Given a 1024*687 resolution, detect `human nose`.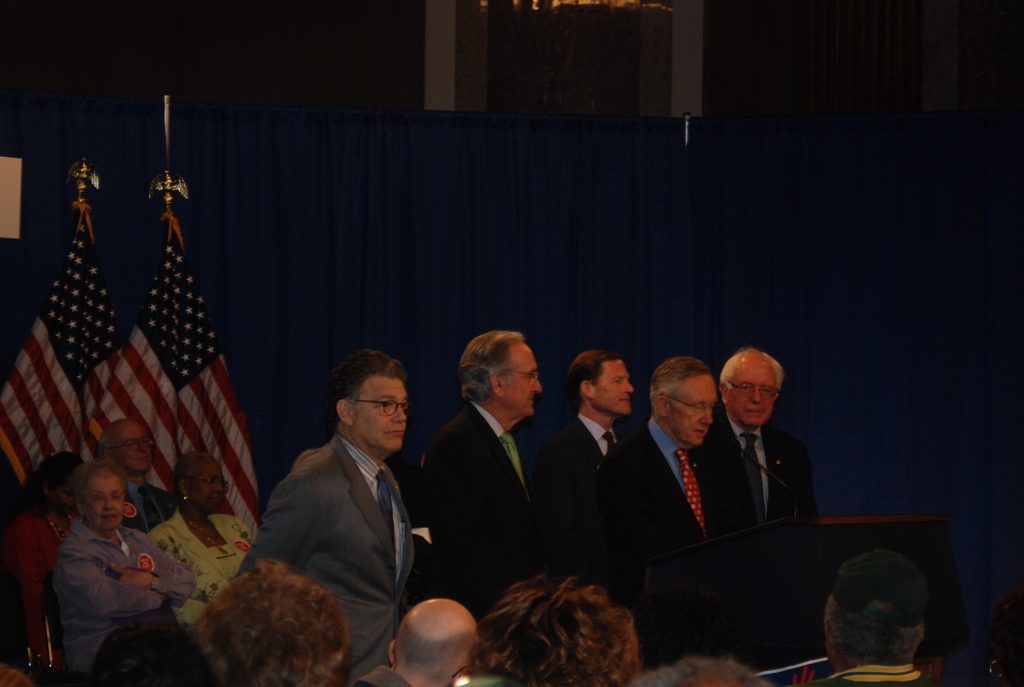
623:383:630:393.
